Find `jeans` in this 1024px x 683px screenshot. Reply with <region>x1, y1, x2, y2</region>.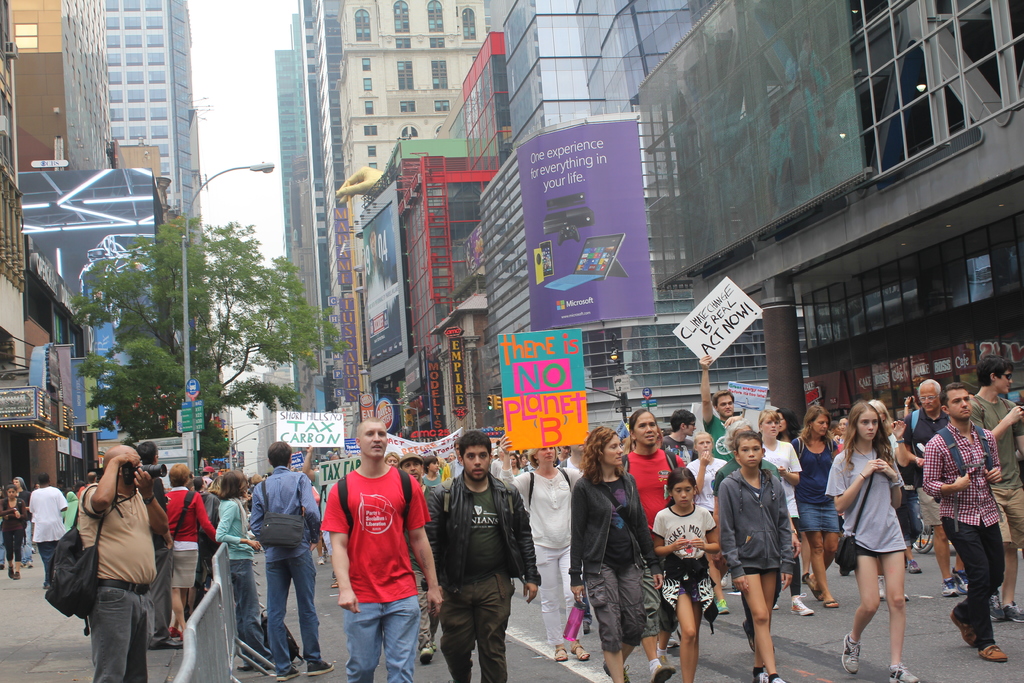
<region>902, 482, 920, 550</region>.
